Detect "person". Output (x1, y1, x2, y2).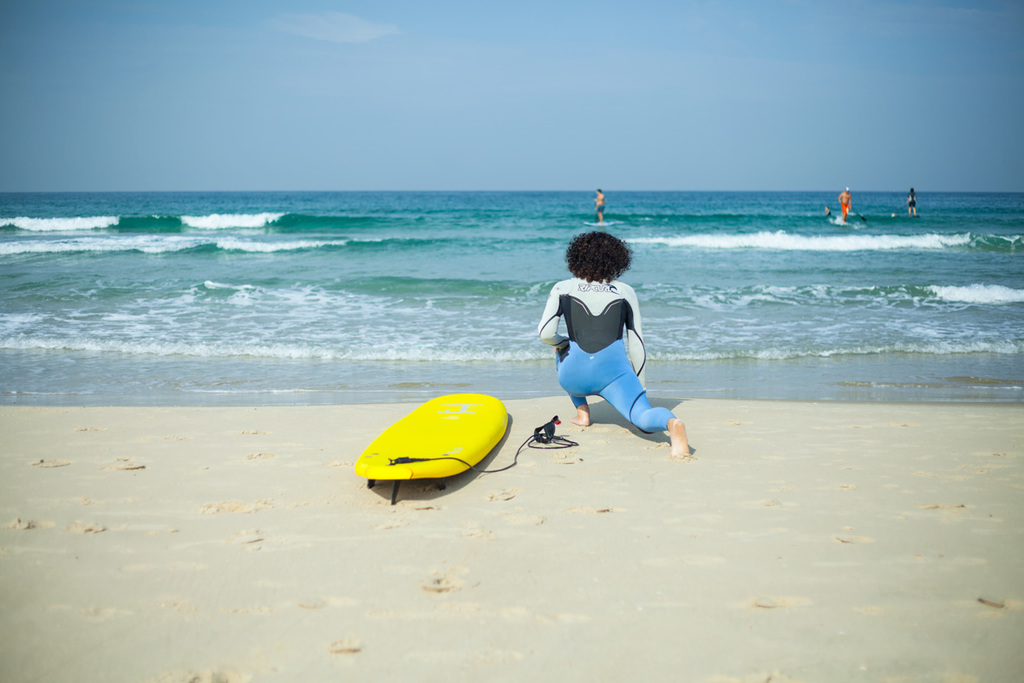
(839, 186, 851, 224).
